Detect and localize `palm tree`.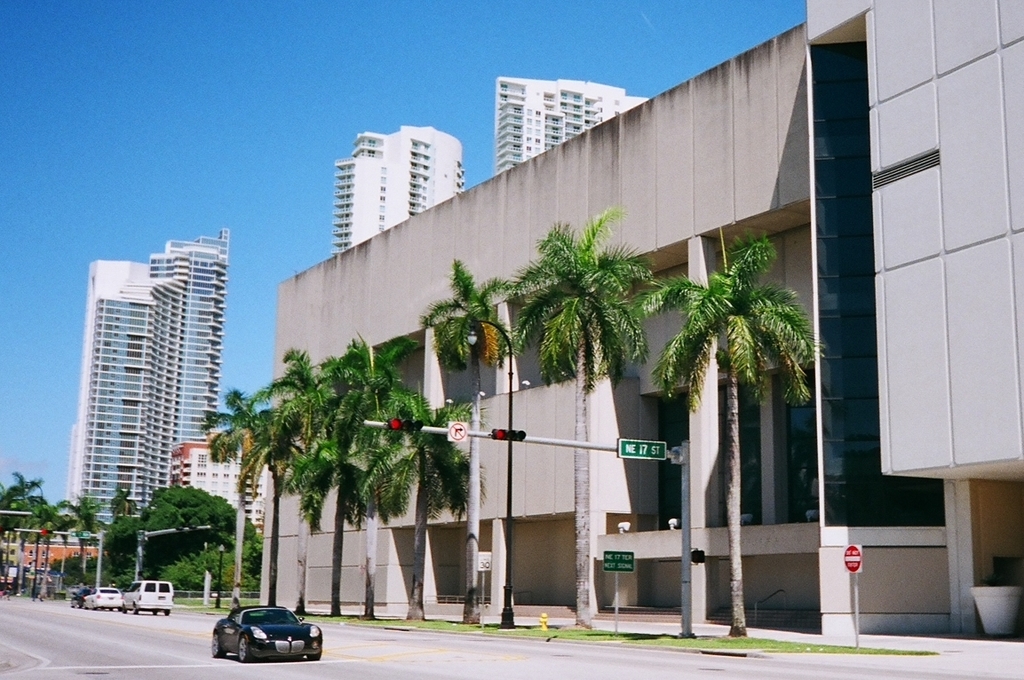
Localized at bbox=(497, 230, 638, 641).
